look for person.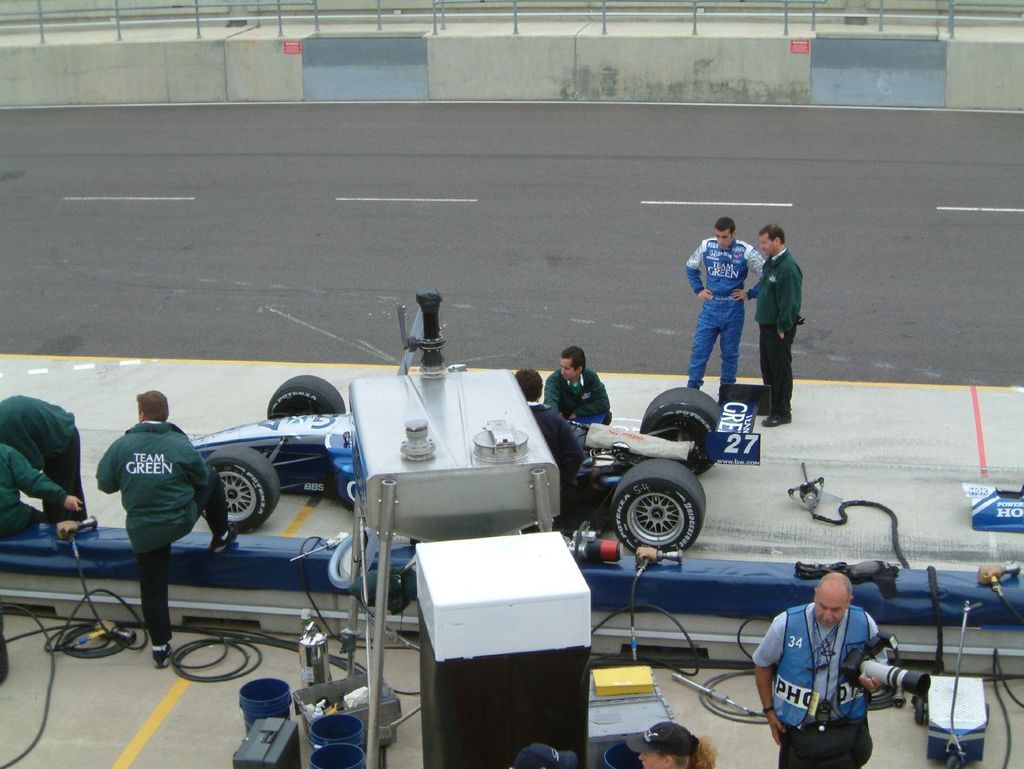
Found: (left=95, top=393, right=240, bottom=669).
